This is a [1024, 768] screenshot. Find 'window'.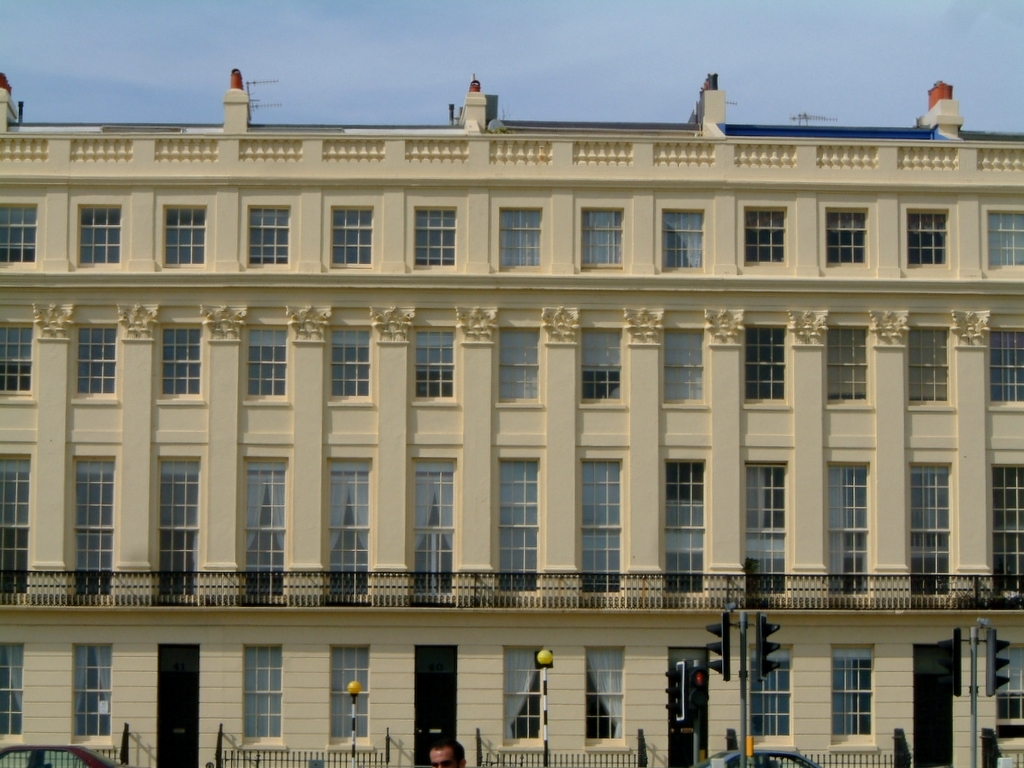
Bounding box: detection(80, 323, 129, 401).
